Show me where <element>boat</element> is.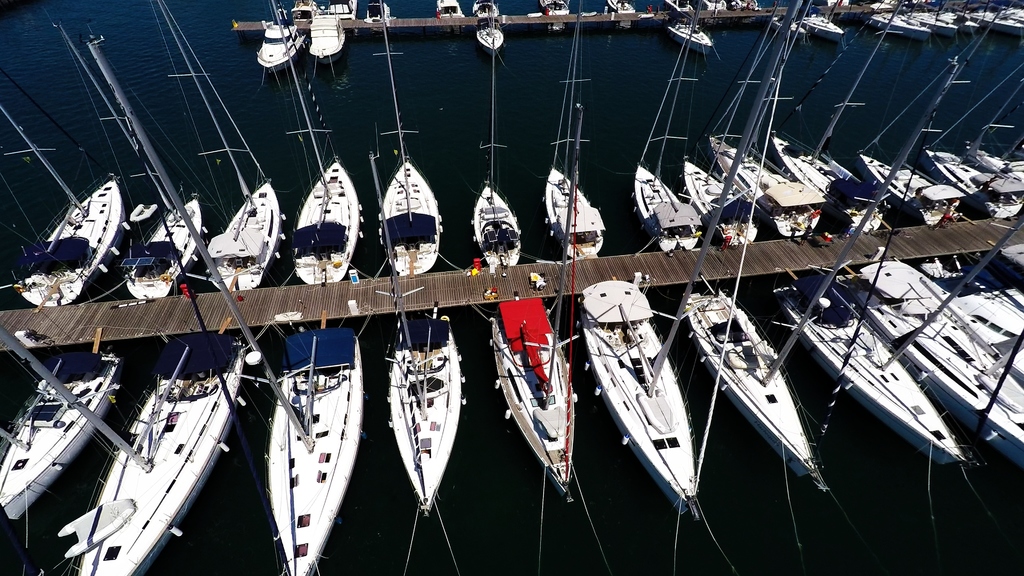
<element>boat</element> is at 972 135 1023 201.
